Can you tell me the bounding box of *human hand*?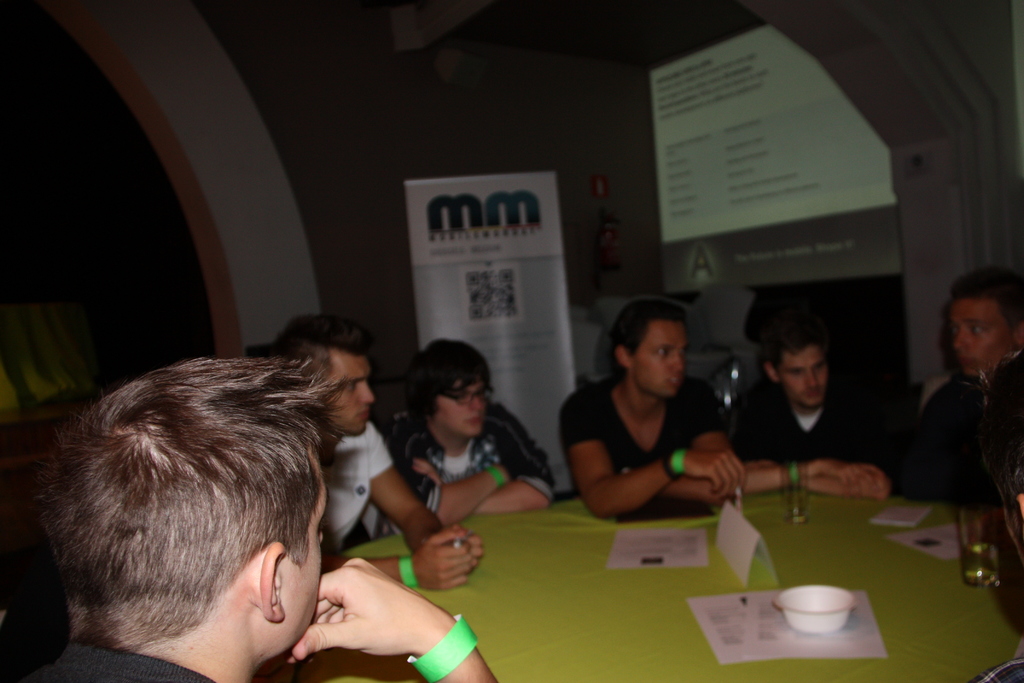
[left=747, top=455, right=772, bottom=469].
